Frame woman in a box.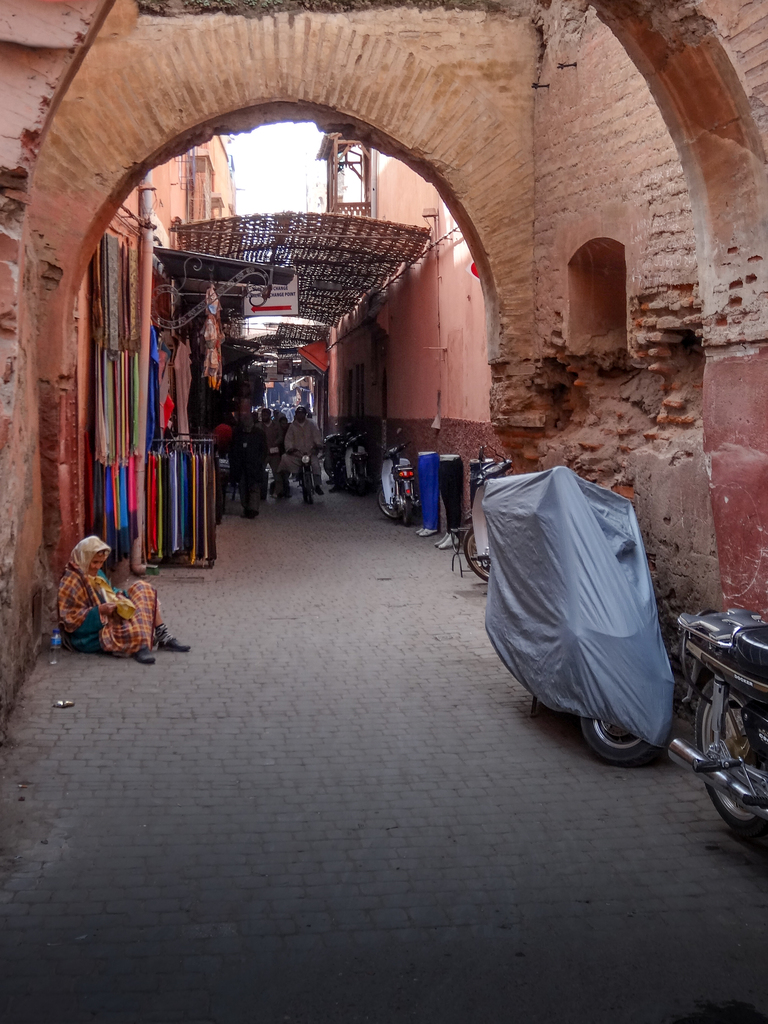
BBox(45, 523, 148, 657).
